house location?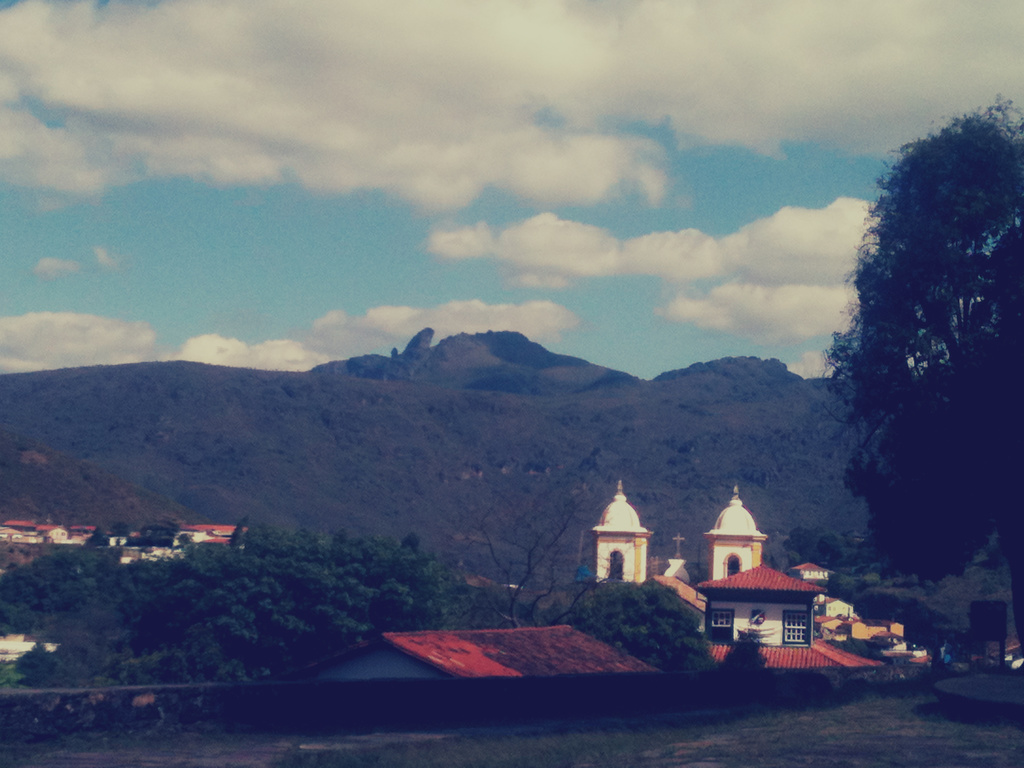
(175, 523, 251, 550)
